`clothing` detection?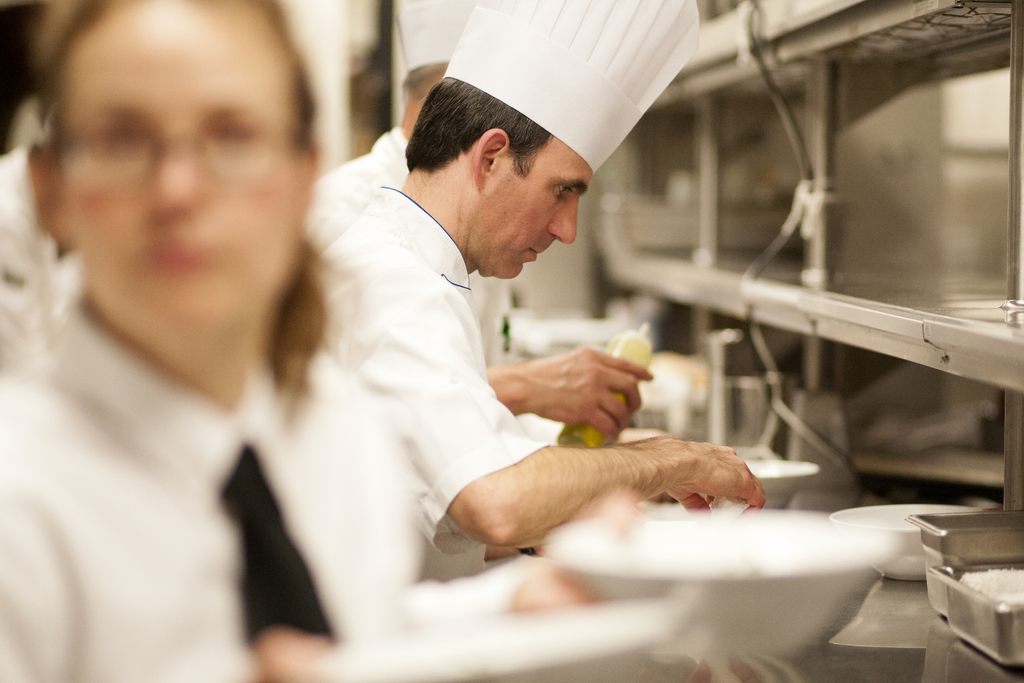
region(293, 128, 512, 373)
